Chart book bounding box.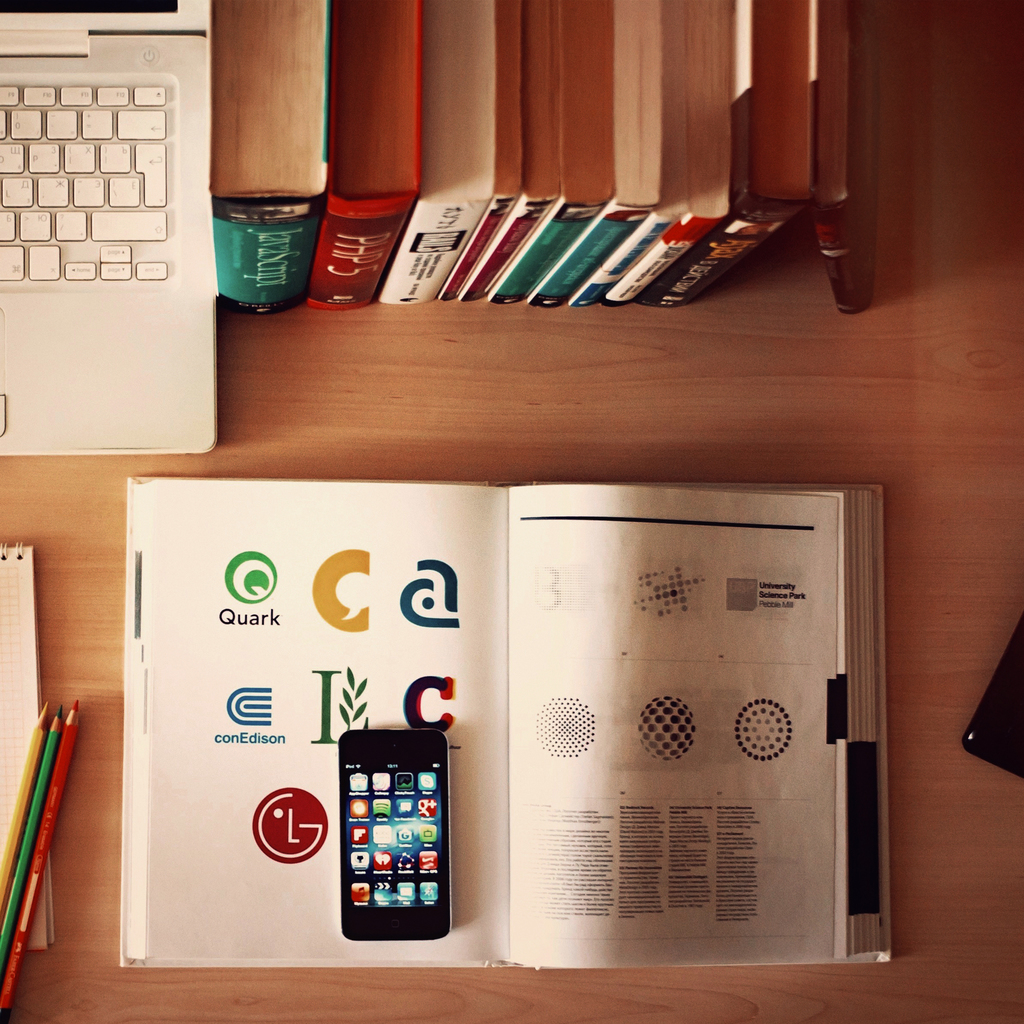
Charted: bbox=(183, 441, 838, 960).
